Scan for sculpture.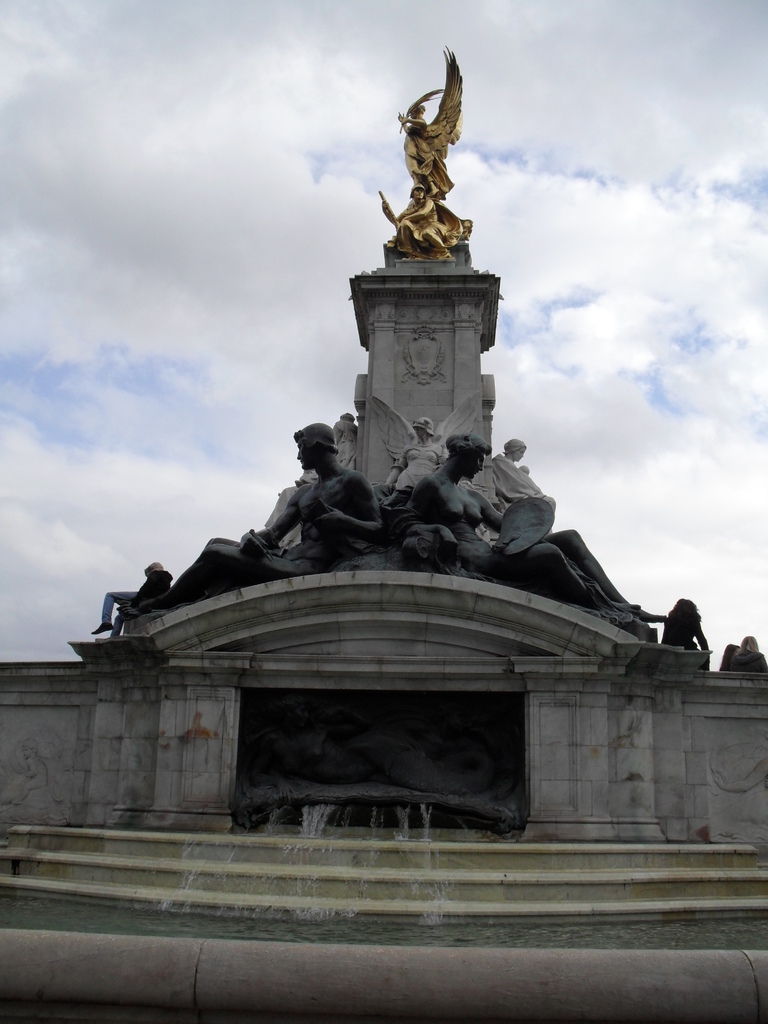
Scan result: (x1=370, y1=393, x2=475, y2=505).
